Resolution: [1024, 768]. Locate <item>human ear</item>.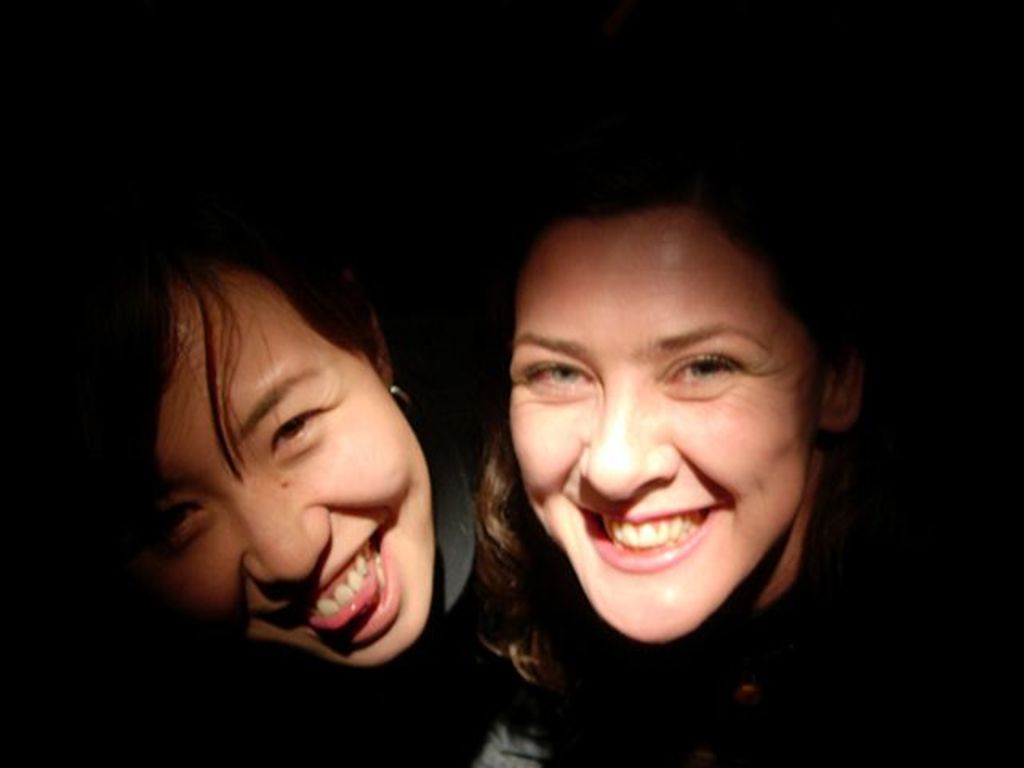
pyautogui.locateOnScreen(818, 322, 866, 429).
